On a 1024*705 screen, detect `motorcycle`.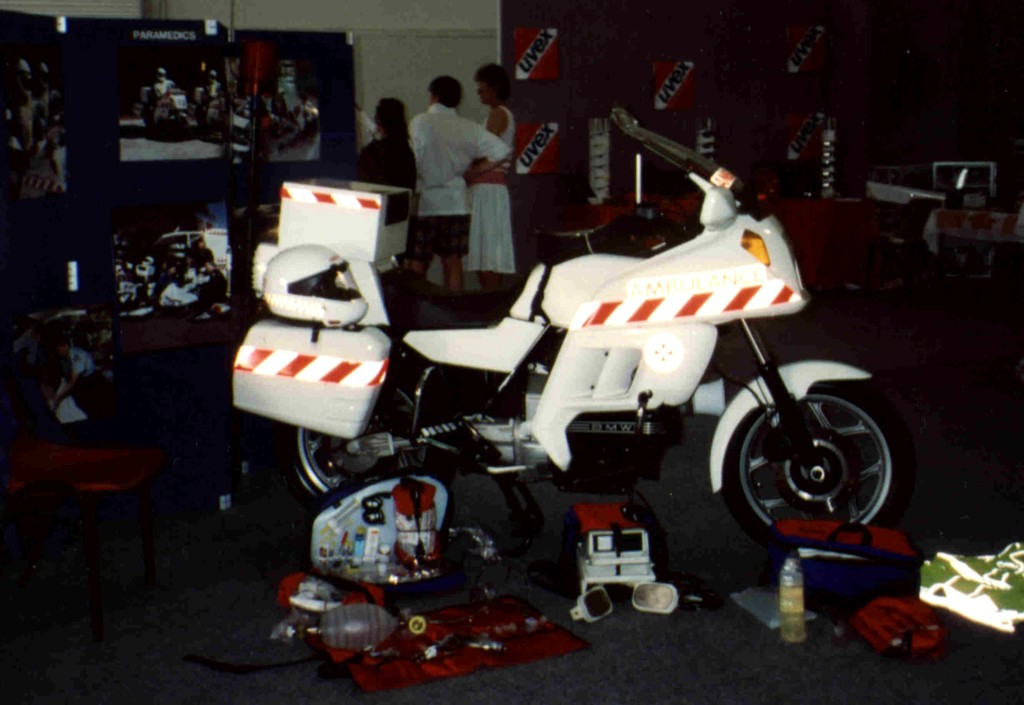
pyautogui.locateOnScreen(133, 88, 190, 131).
